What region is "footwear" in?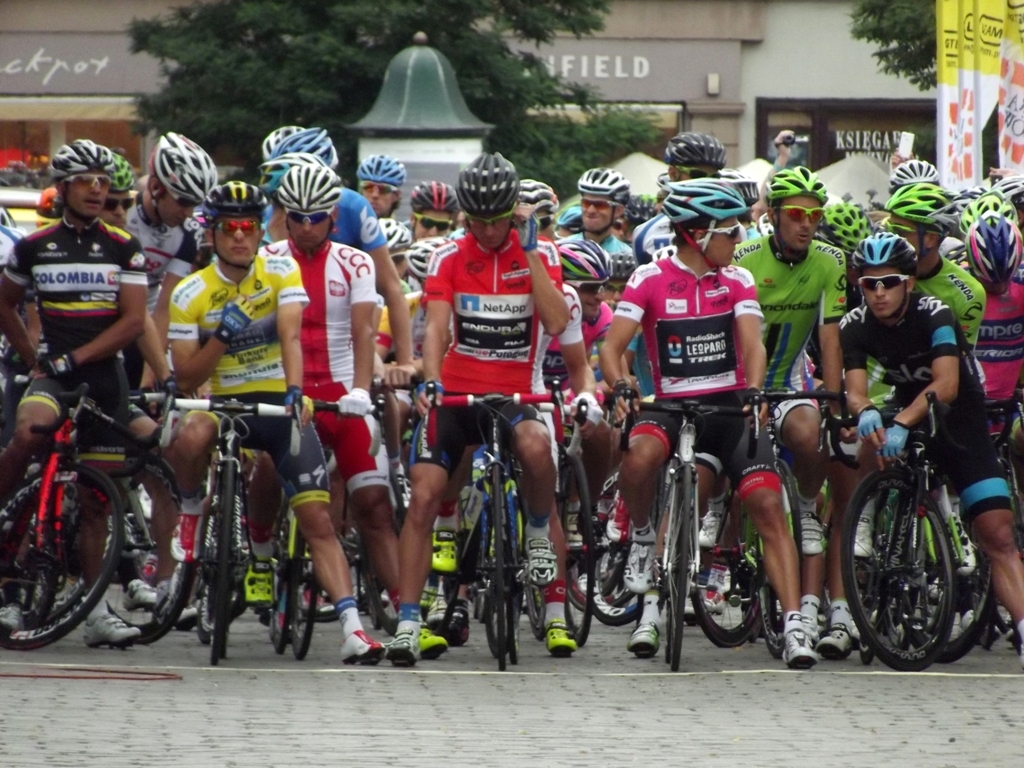
[423, 627, 448, 661].
